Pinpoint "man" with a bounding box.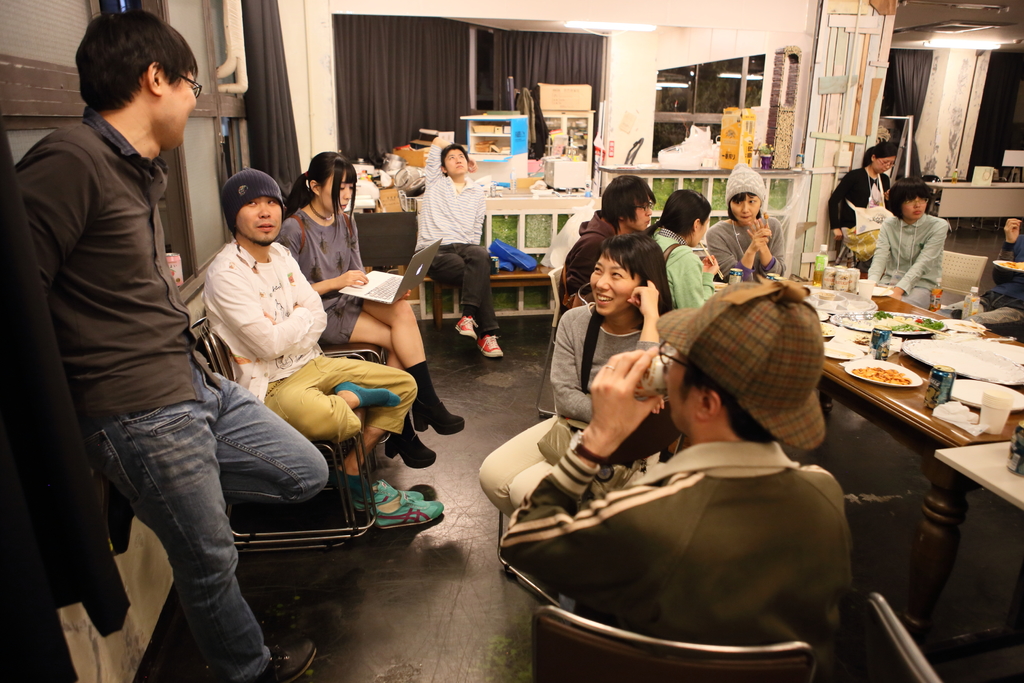
left=24, top=11, right=274, bottom=654.
